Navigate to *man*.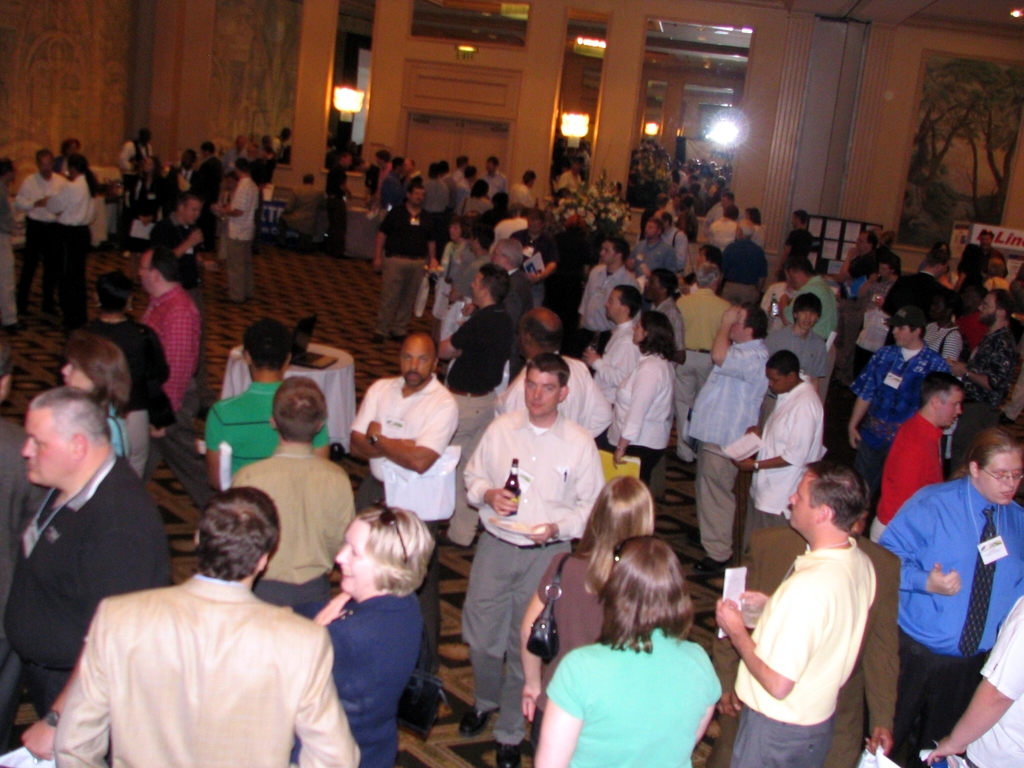
Navigation target: (left=467, top=357, right=604, bottom=765).
